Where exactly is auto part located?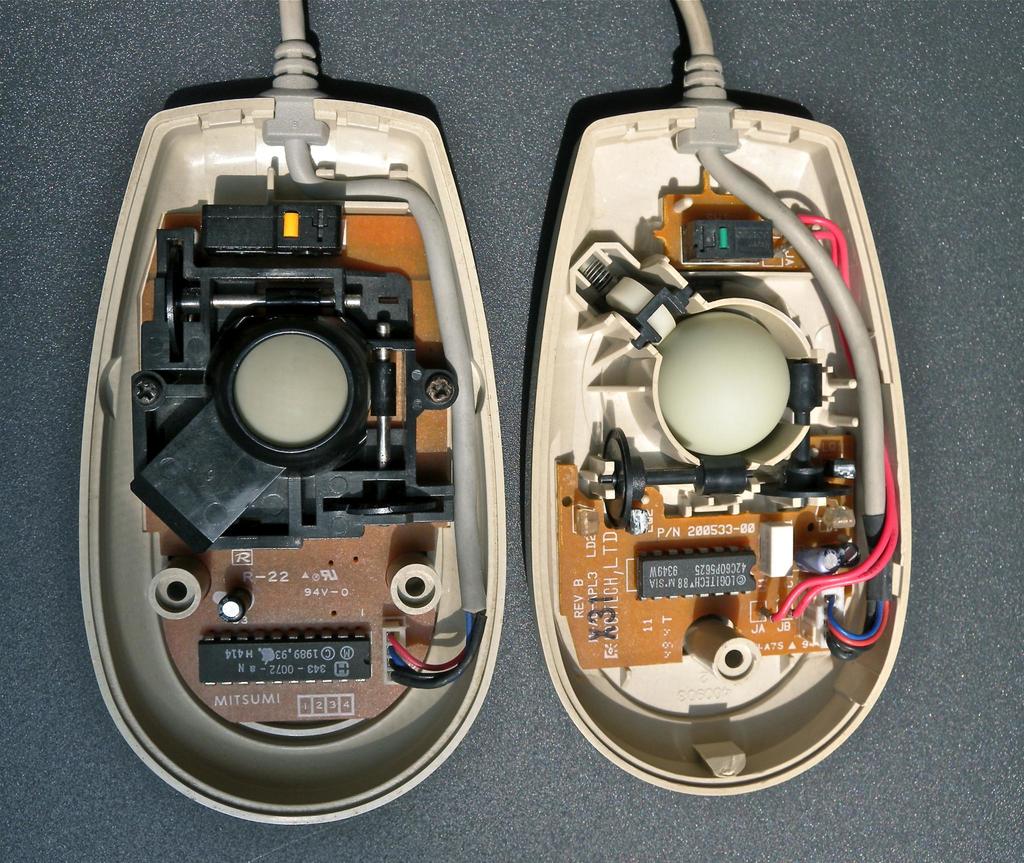
Its bounding box is [76,0,502,829].
